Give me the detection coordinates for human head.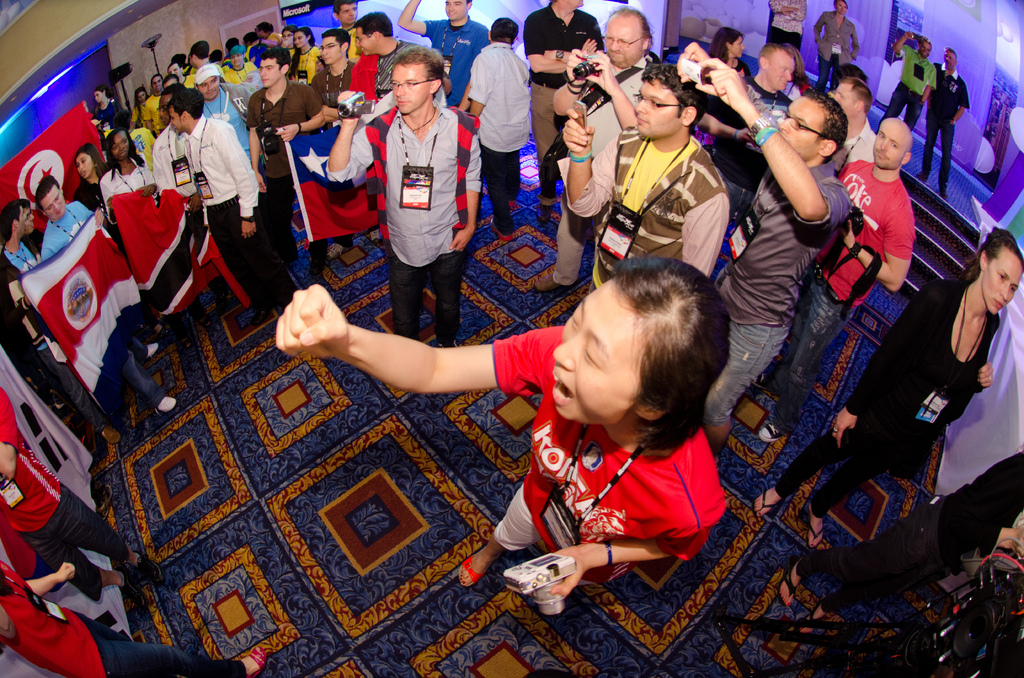
<box>392,49,443,111</box>.
